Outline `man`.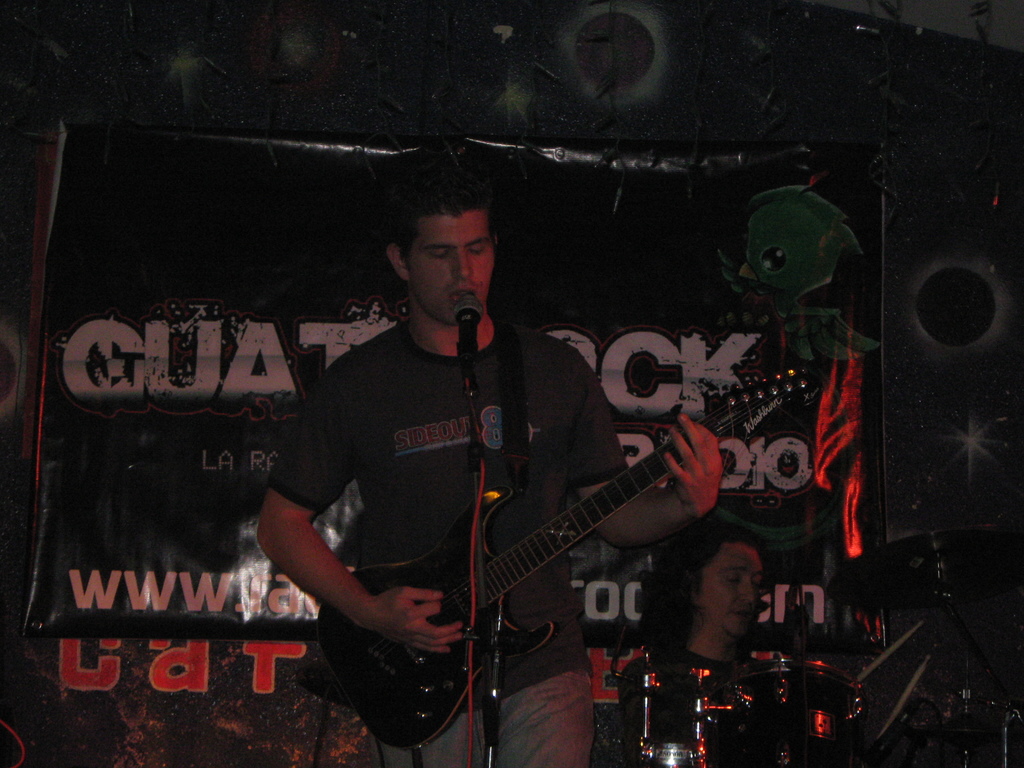
Outline: <region>619, 508, 805, 767</region>.
